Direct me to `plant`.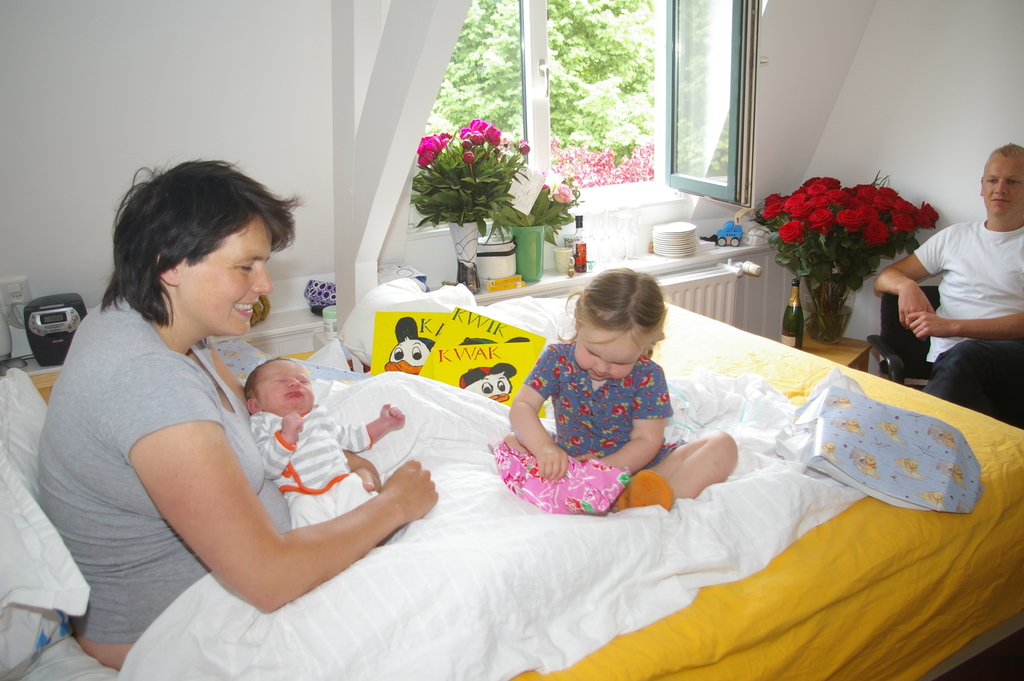
Direction: x1=552 y1=128 x2=655 y2=185.
